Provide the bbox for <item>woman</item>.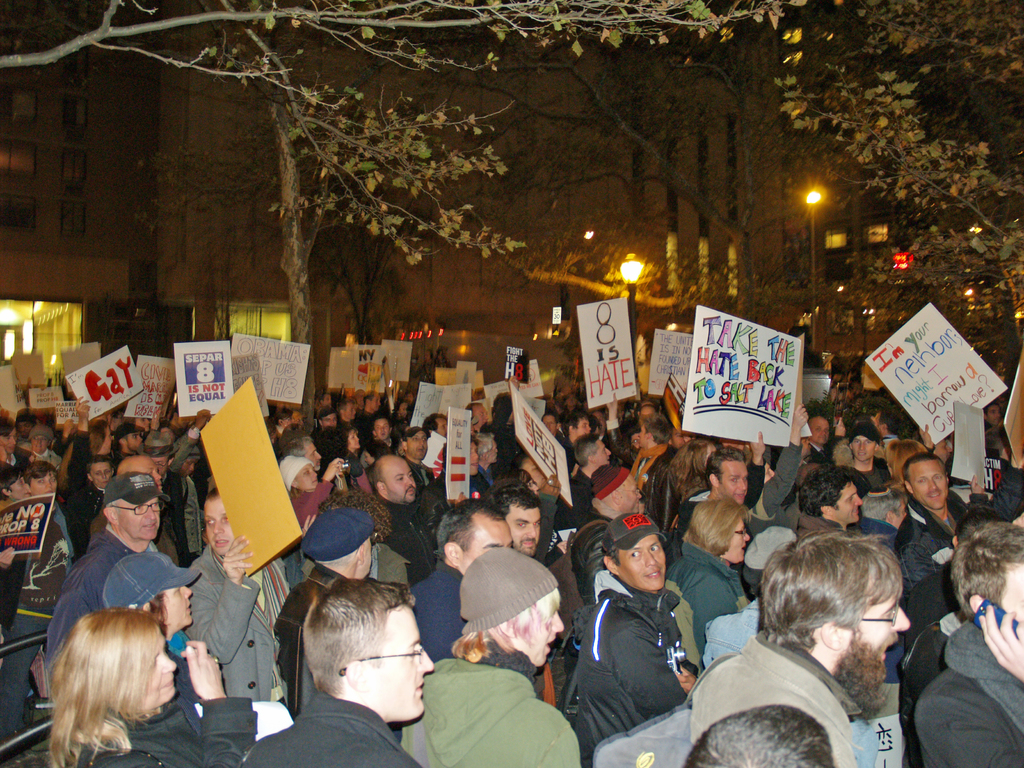
detection(53, 608, 259, 767).
